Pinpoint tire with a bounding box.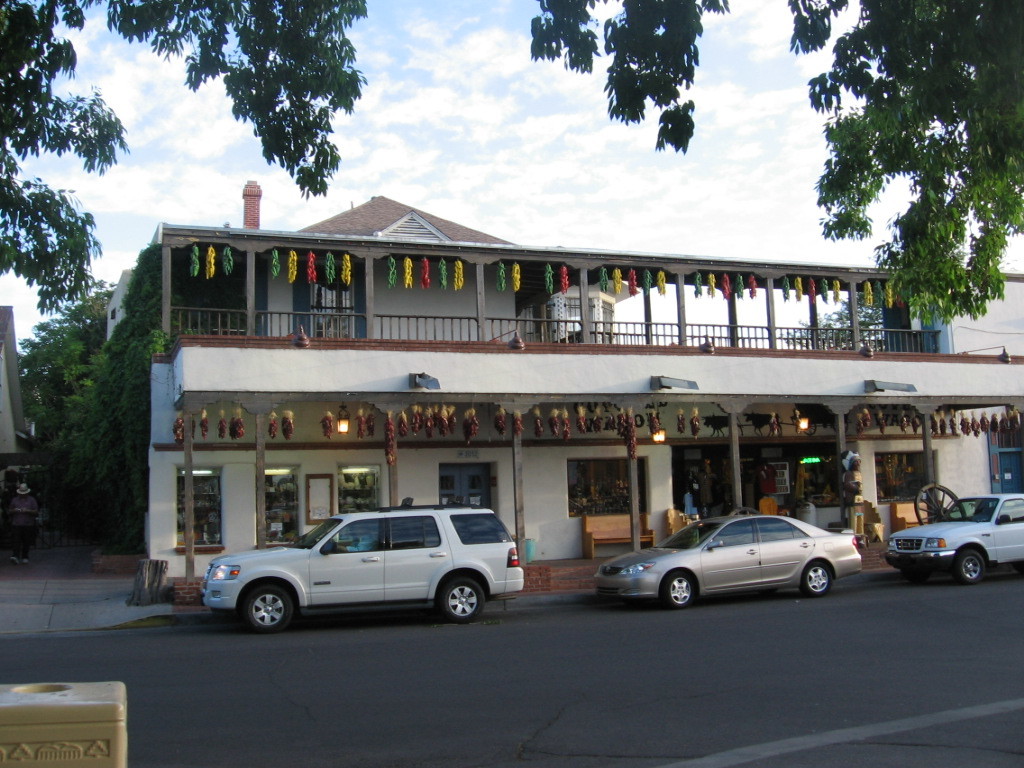
bbox(804, 563, 838, 595).
